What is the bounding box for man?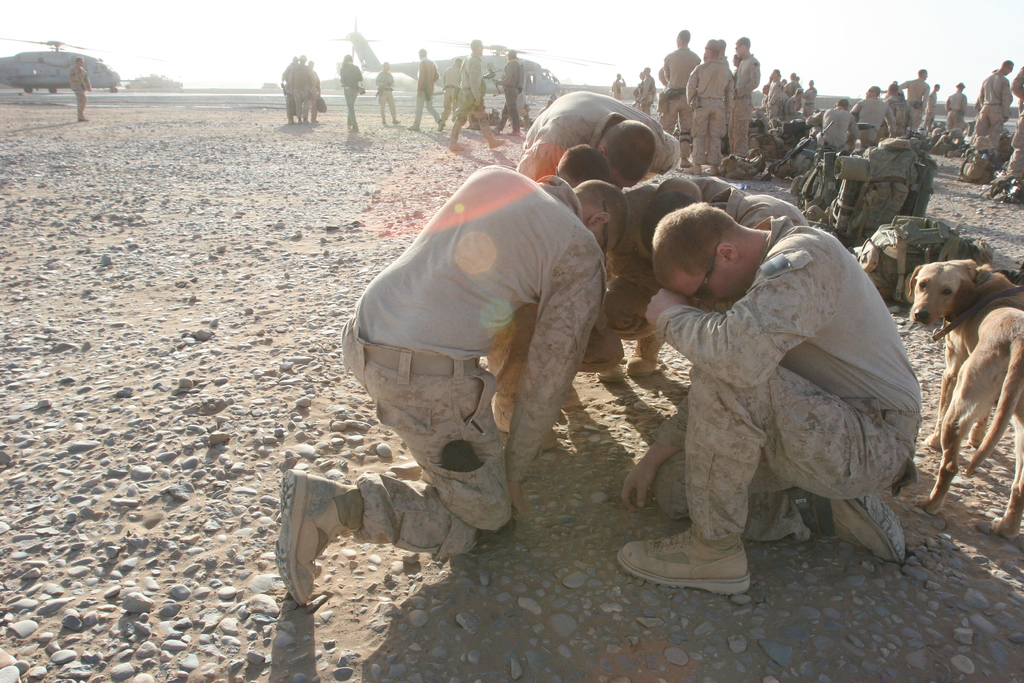
(630, 179, 915, 599).
